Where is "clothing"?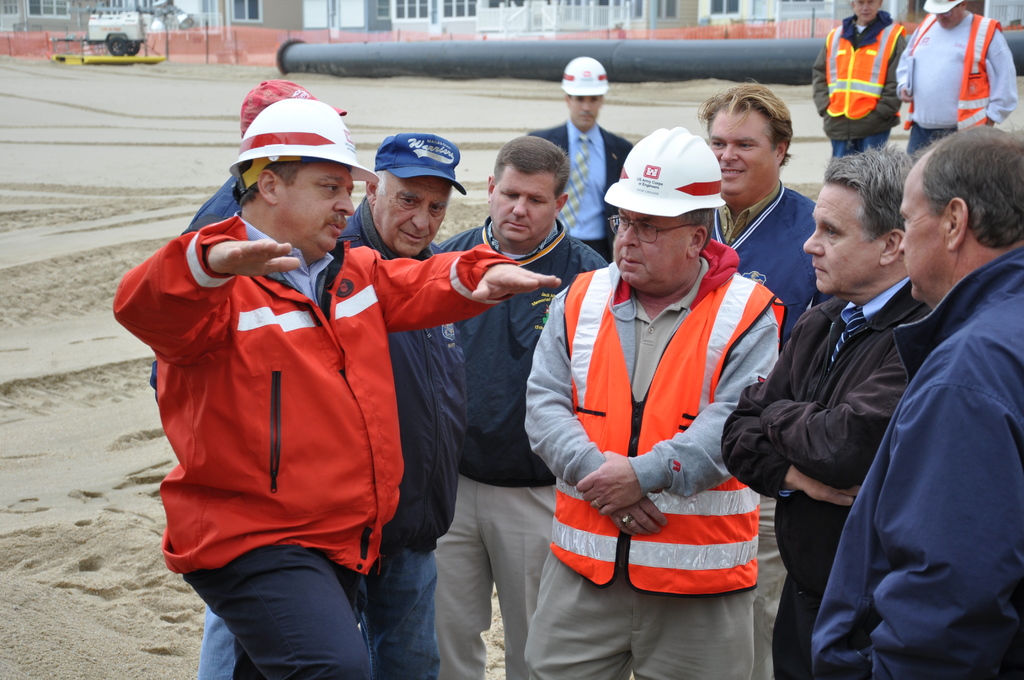
[left=809, top=248, right=1023, bottom=679].
